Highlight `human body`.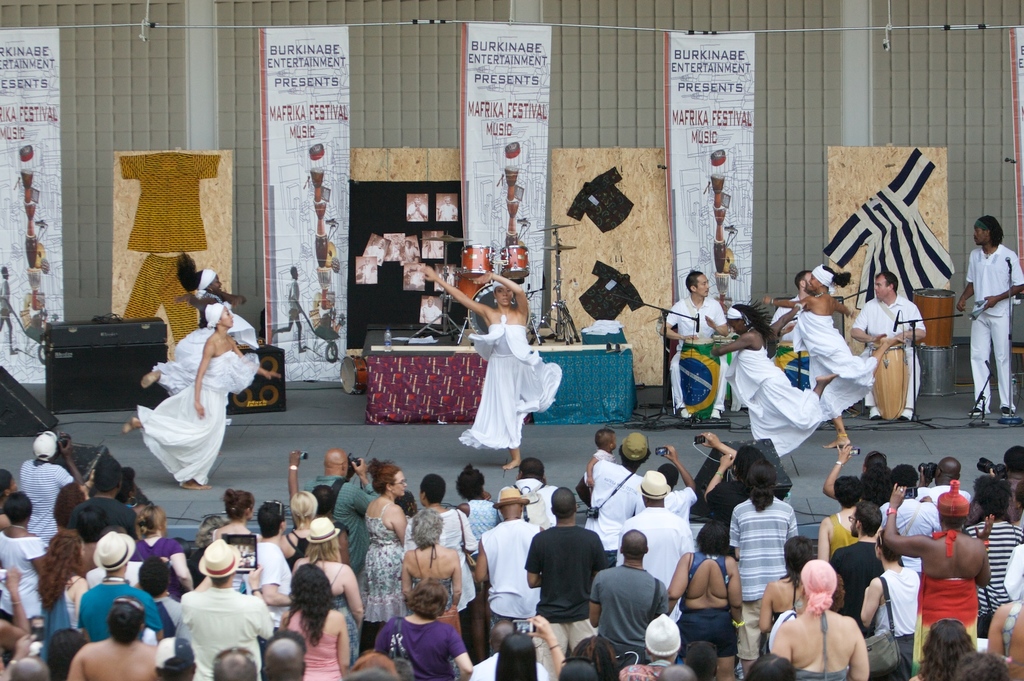
Highlighted region: bbox=[66, 595, 157, 680].
